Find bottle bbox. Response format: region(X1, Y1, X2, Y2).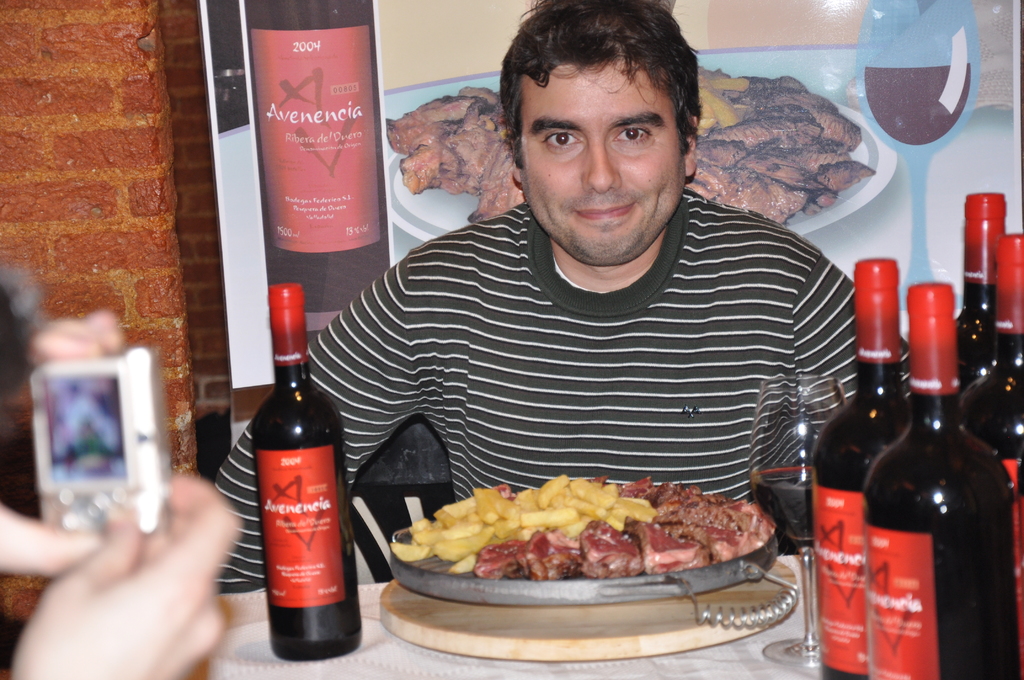
region(250, 282, 364, 663).
